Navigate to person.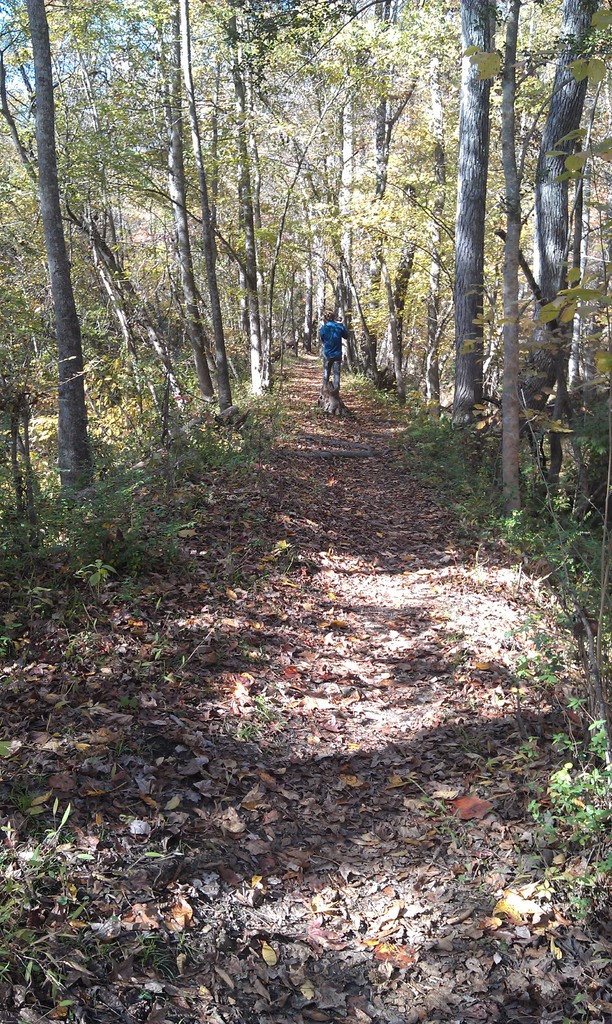
Navigation target: box(315, 296, 359, 404).
